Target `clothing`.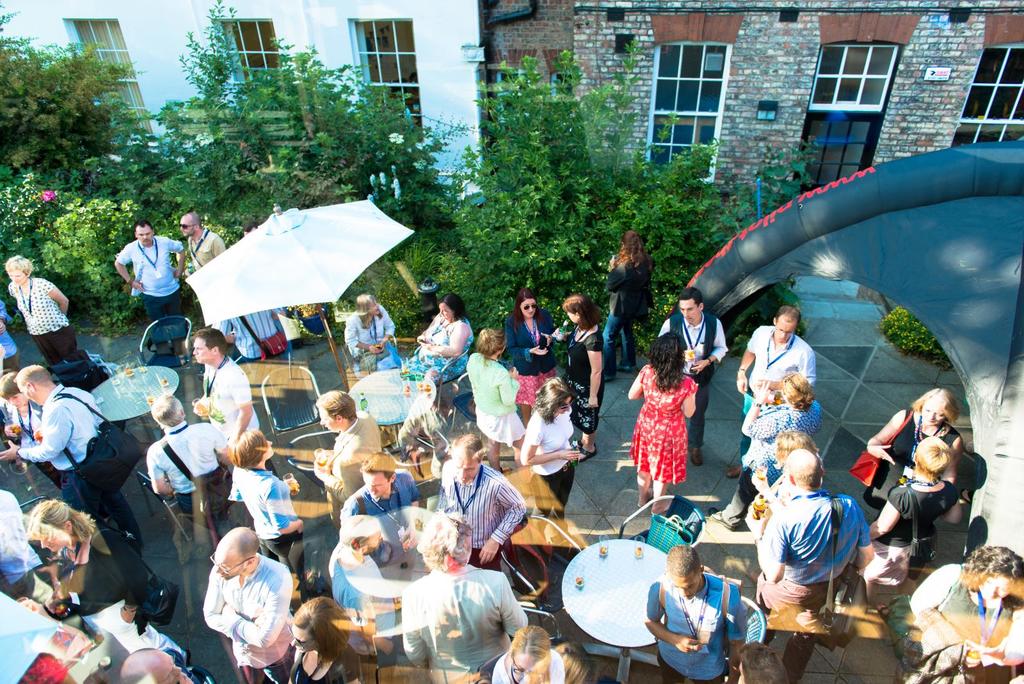
Target region: [x1=324, y1=425, x2=390, y2=526].
